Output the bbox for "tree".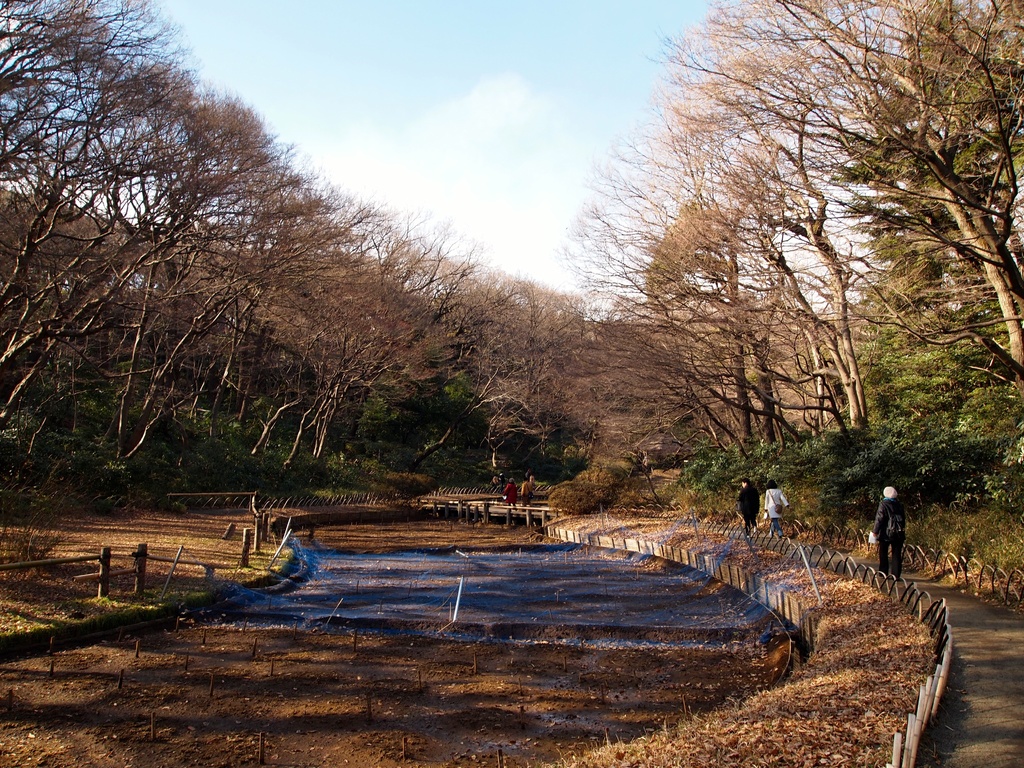
<bbox>572, 200, 761, 477</bbox>.
